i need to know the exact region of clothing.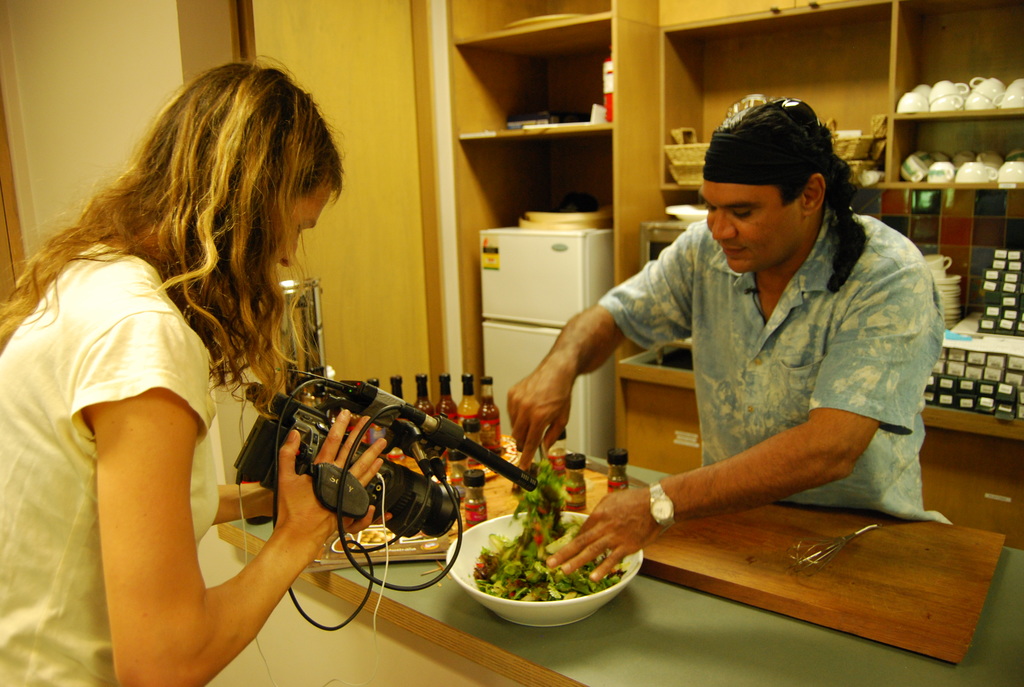
Region: left=0, top=226, right=225, bottom=686.
